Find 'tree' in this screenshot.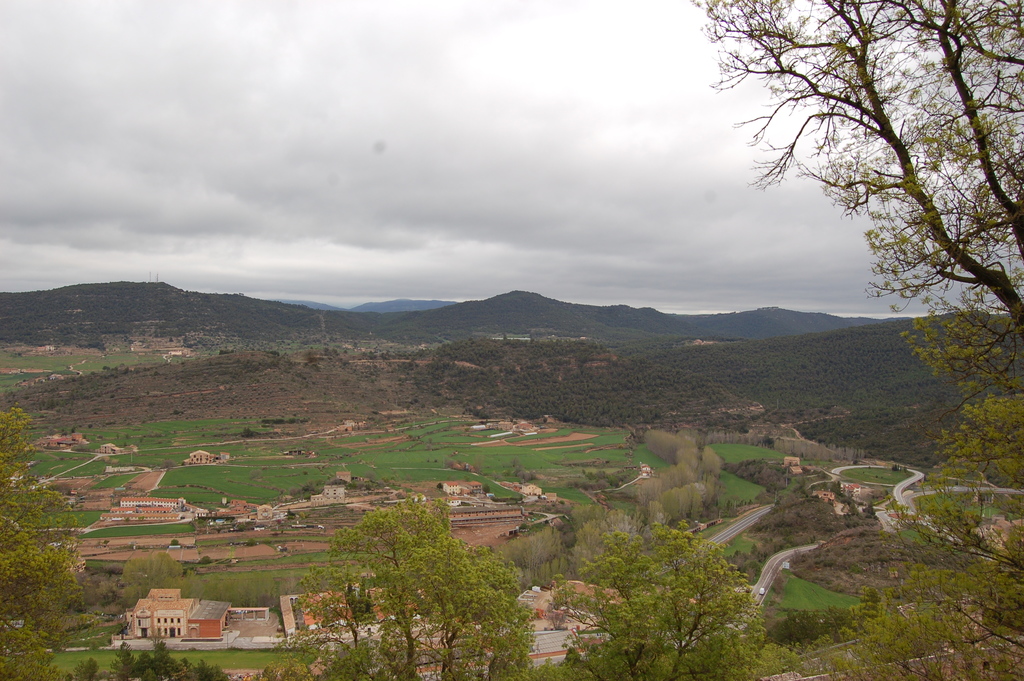
The bounding box for 'tree' is (0,413,85,680).
